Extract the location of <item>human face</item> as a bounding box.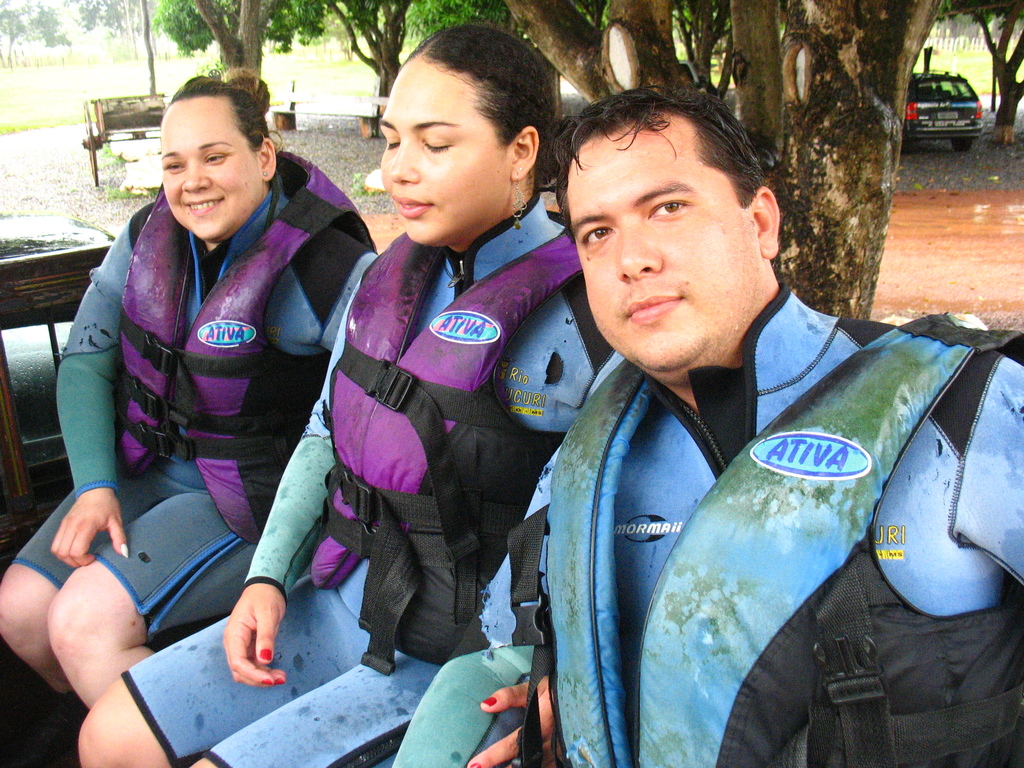
[163, 103, 263, 241].
